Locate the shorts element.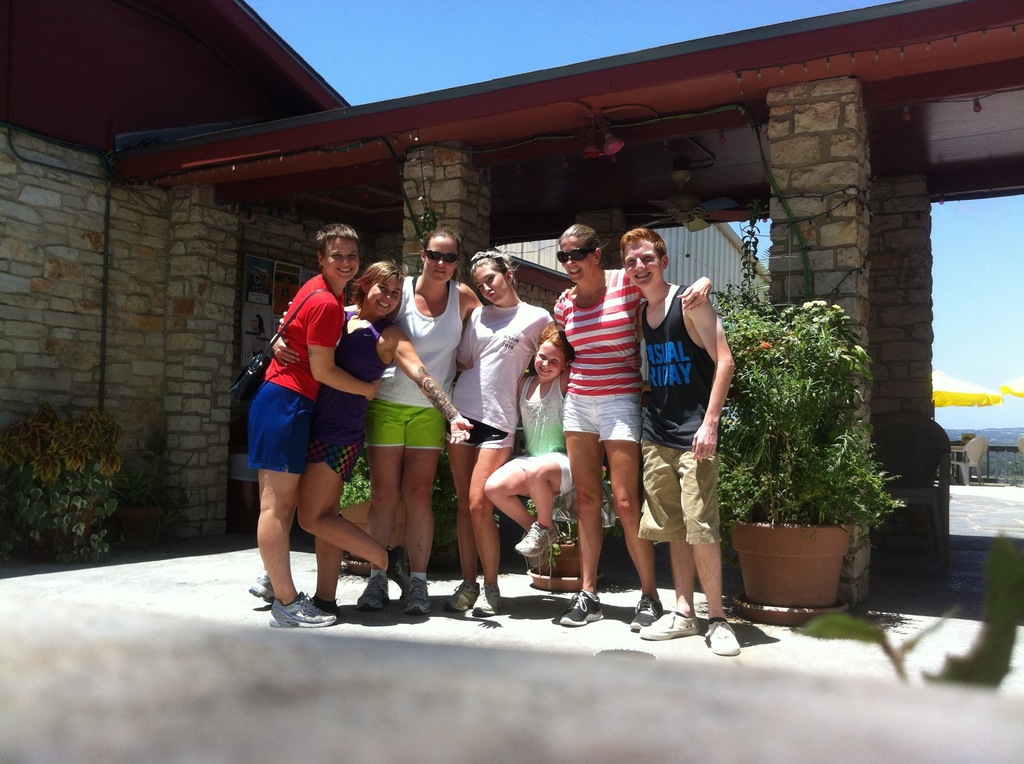
Element bbox: 248, 380, 317, 478.
